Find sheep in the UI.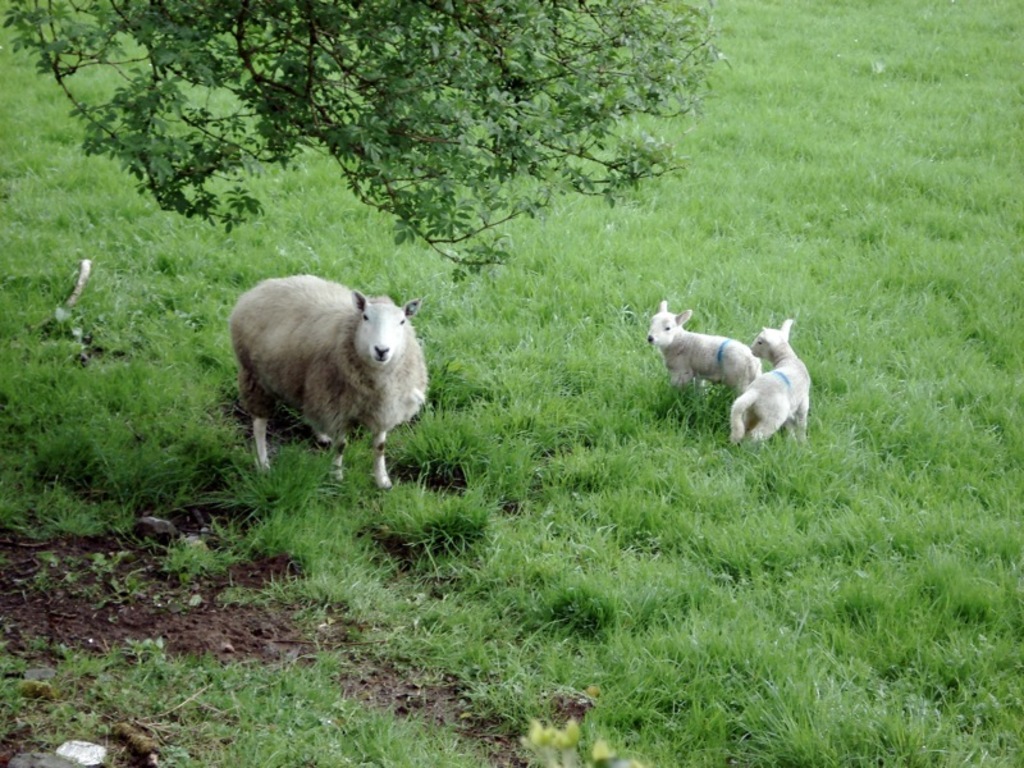
UI element at 726/323/814/454.
